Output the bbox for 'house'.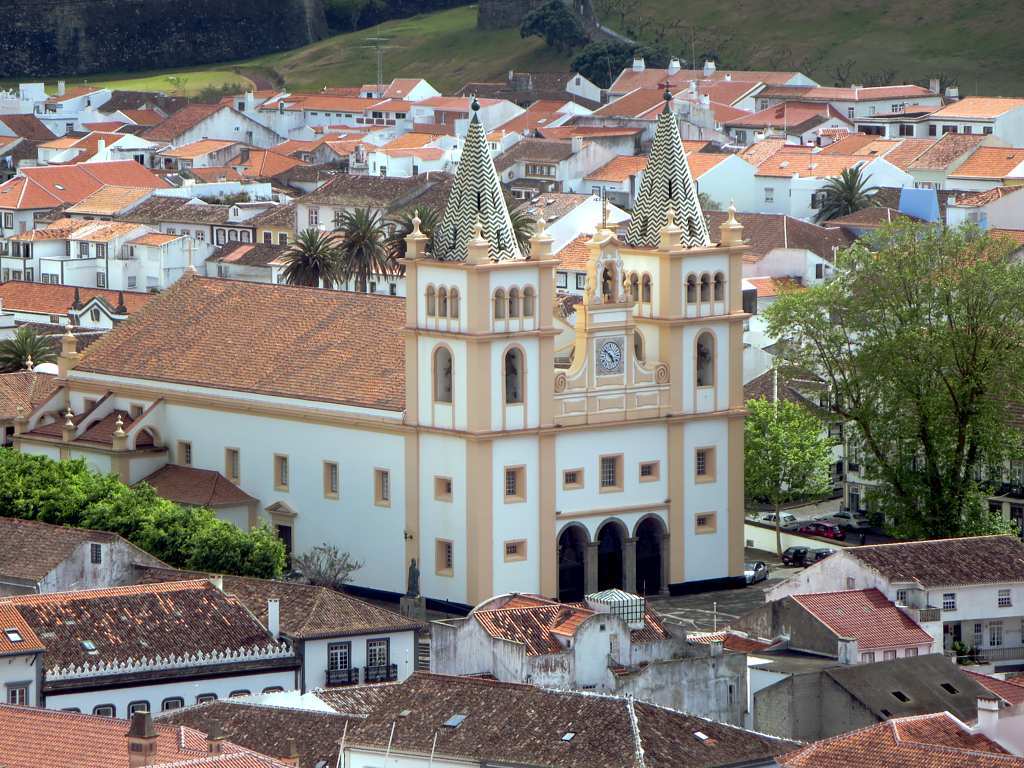
l=752, t=147, r=865, b=217.
